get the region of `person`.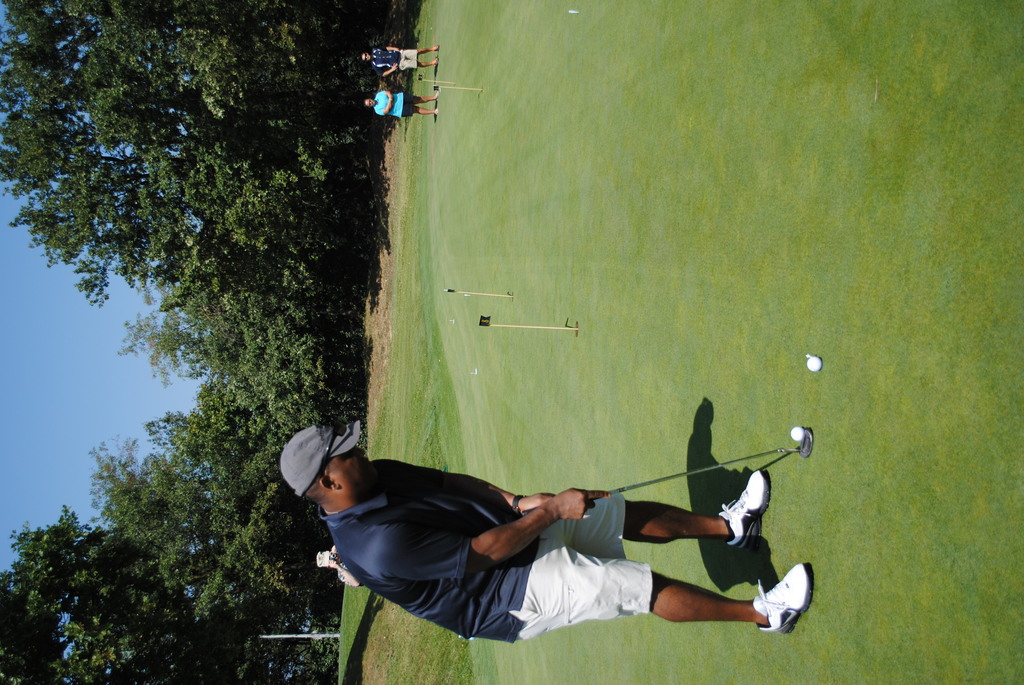
locate(273, 424, 813, 645).
